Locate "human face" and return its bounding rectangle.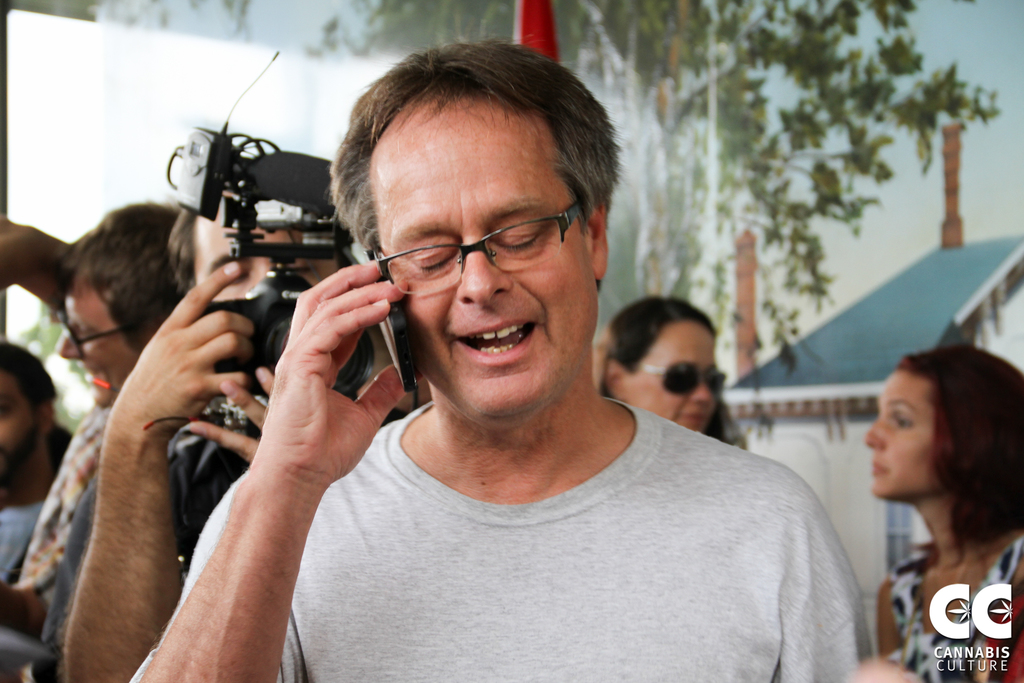
detection(0, 365, 40, 483).
